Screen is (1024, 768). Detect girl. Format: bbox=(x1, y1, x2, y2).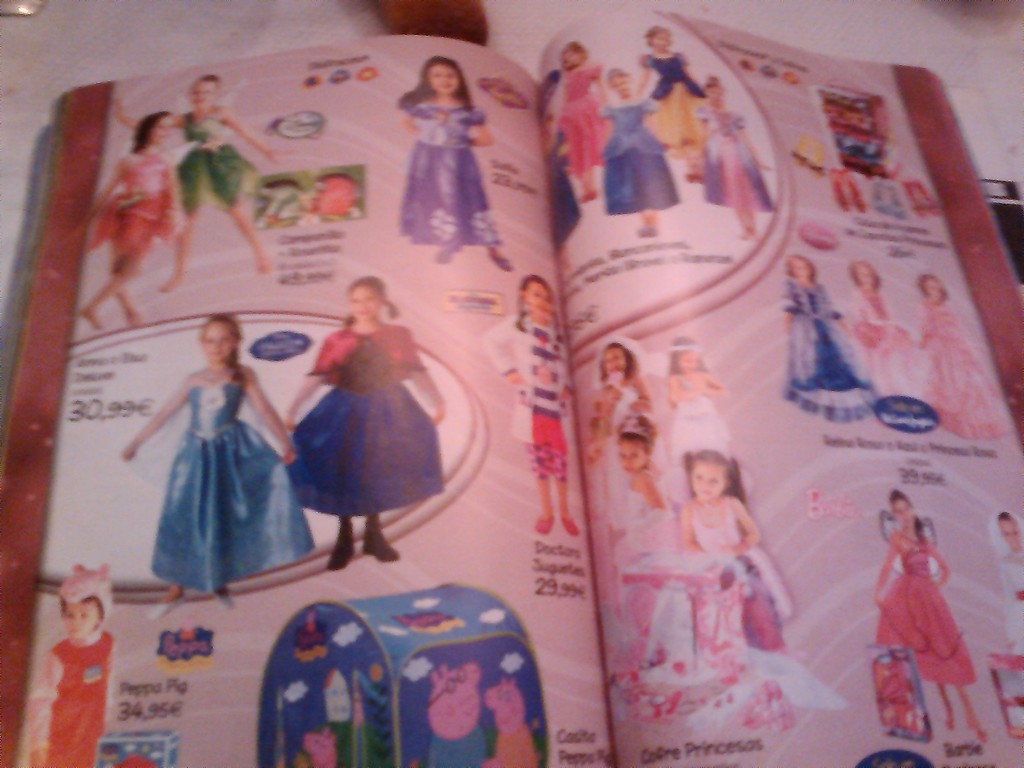
bbox=(666, 336, 738, 452).
